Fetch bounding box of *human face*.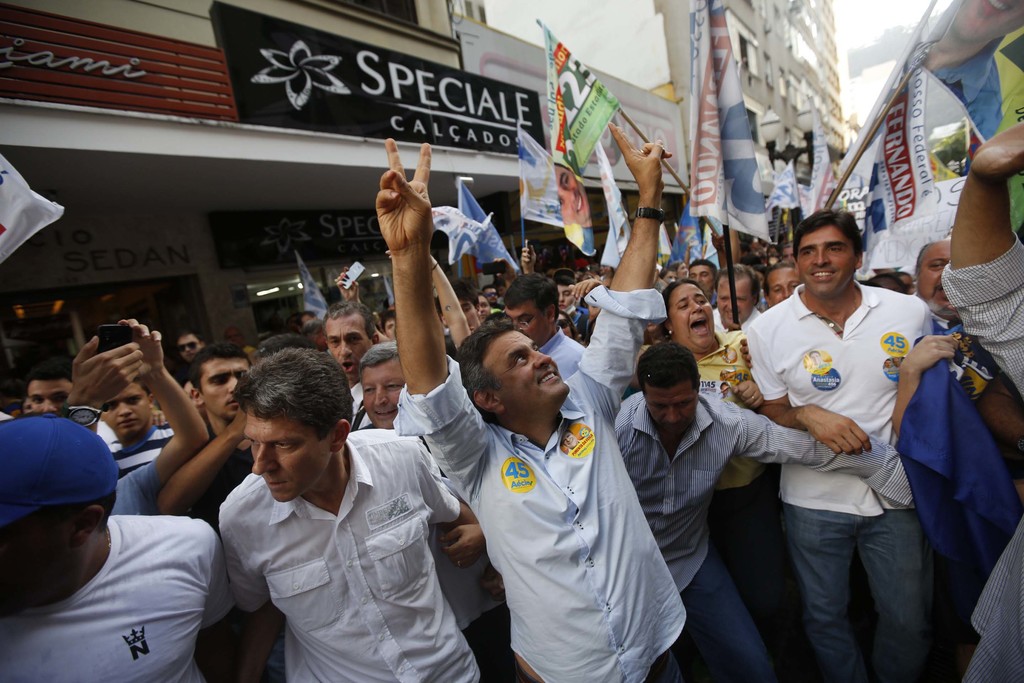
Bbox: (x1=0, y1=512, x2=74, y2=623).
